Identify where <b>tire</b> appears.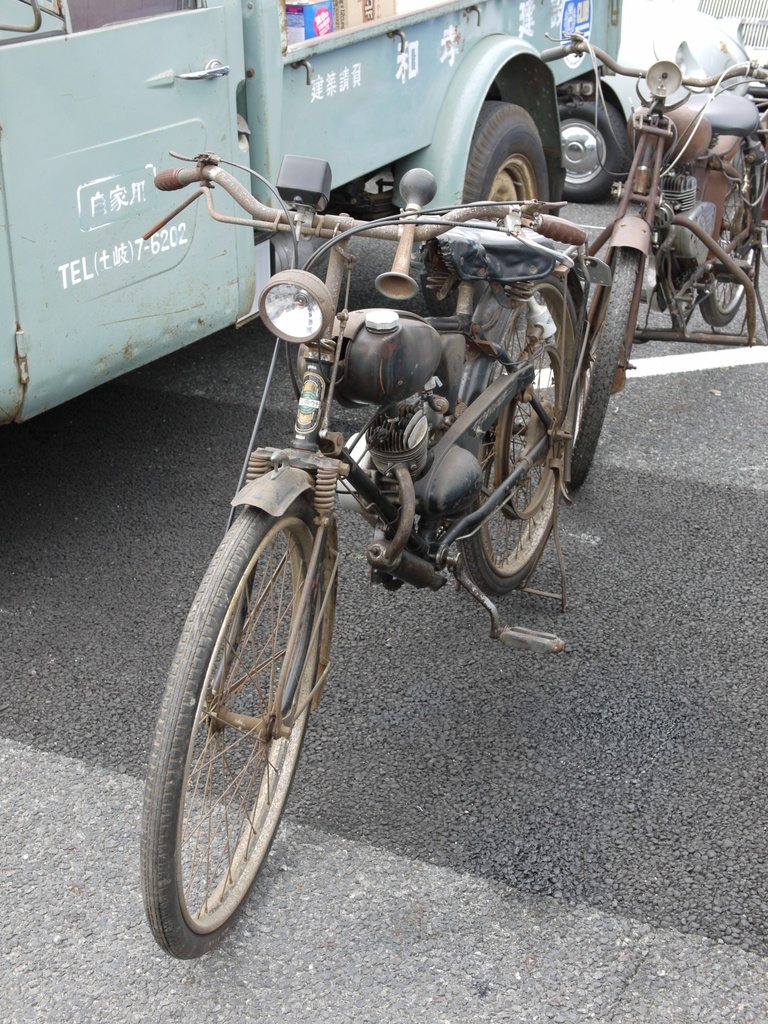
Appears at select_region(557, 98, 629, 203).
